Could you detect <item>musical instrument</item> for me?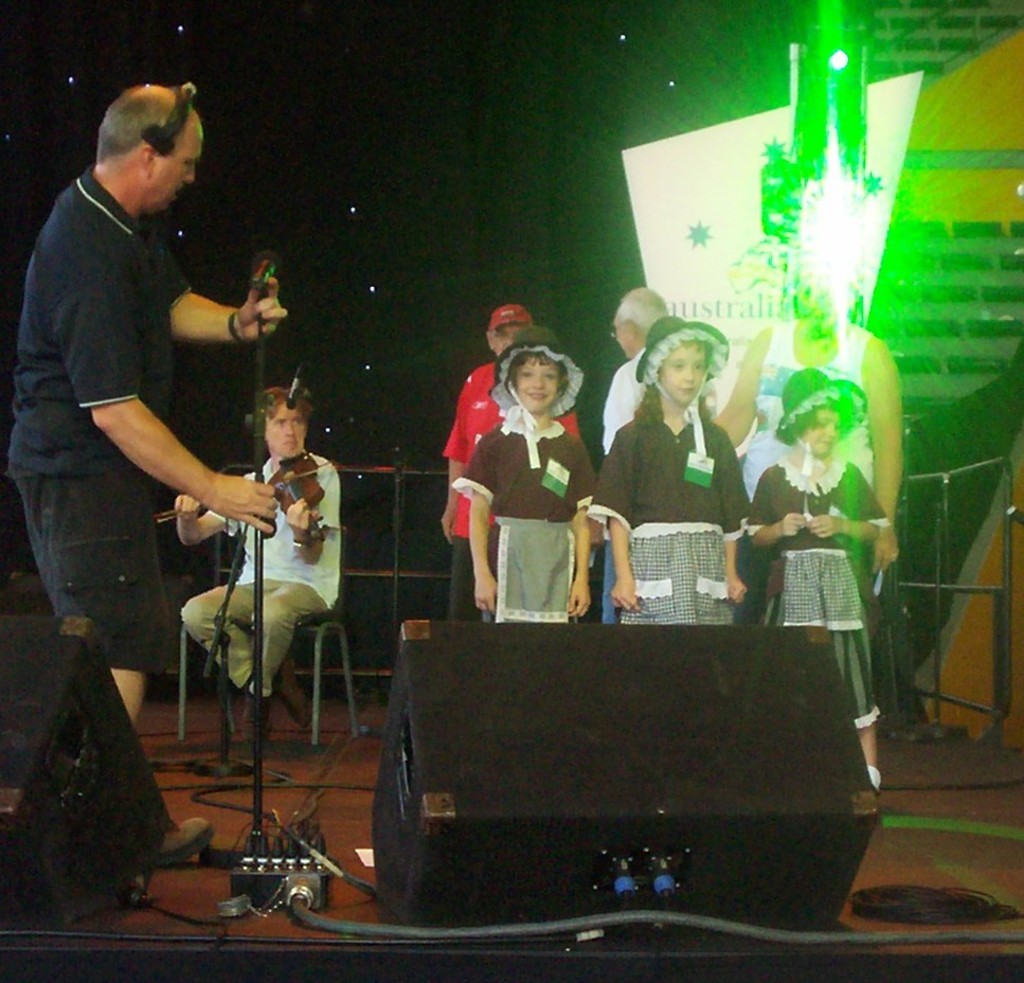
Detection result: box=[149, 445, 340, 547].
